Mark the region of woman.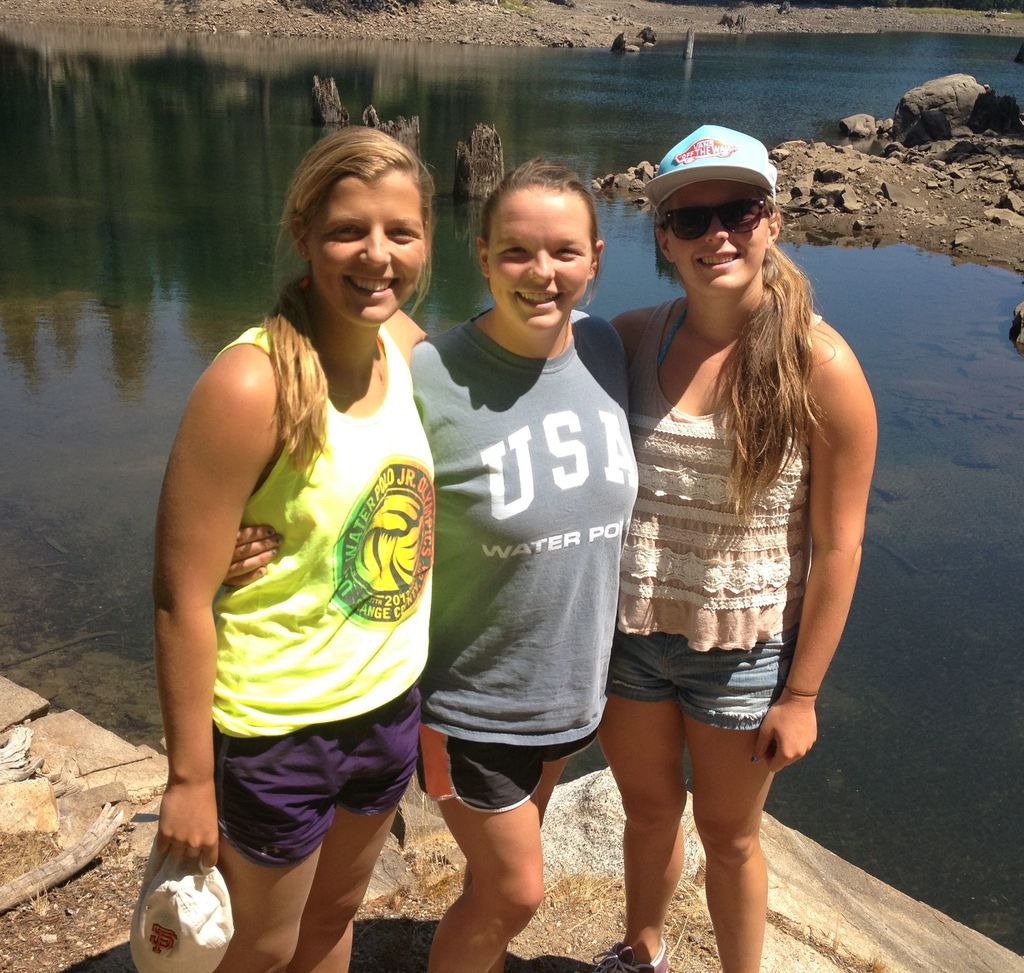
Region: bbox=[152, 125, 440, 972].
